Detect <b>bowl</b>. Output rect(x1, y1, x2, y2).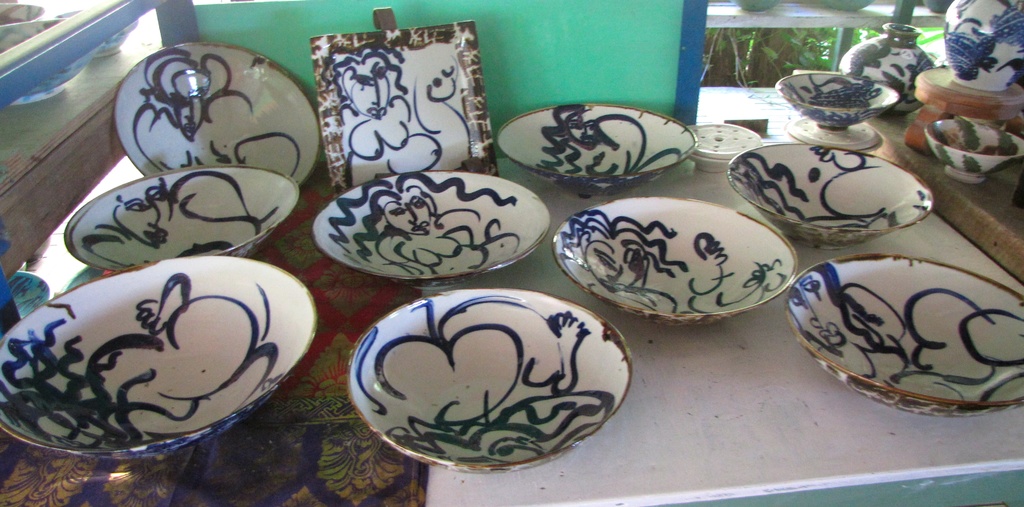
rect(493, 101, 697, 197).
